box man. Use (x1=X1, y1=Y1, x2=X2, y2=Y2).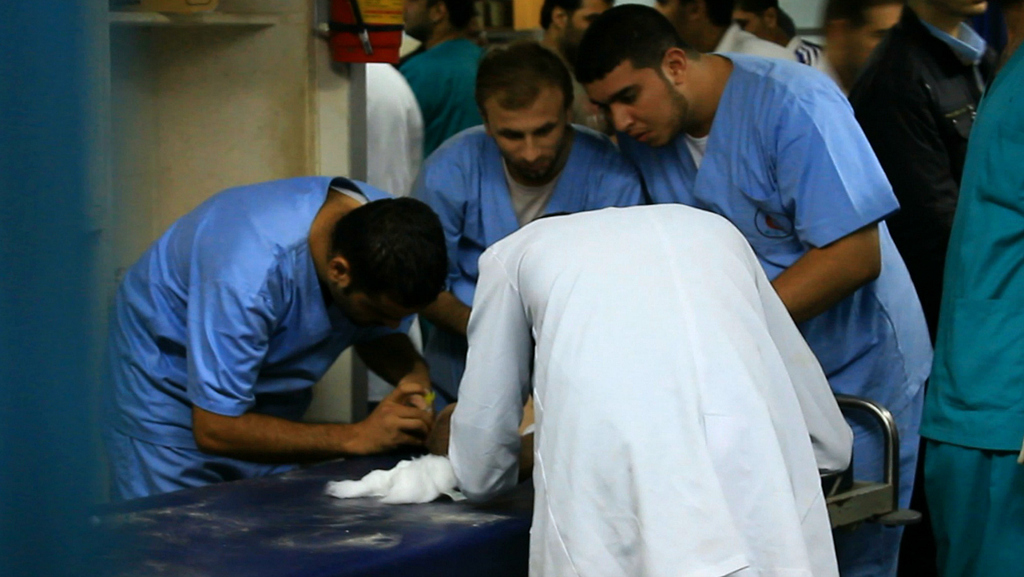
(x1=445, y1=204, x2=850, y2=576).
